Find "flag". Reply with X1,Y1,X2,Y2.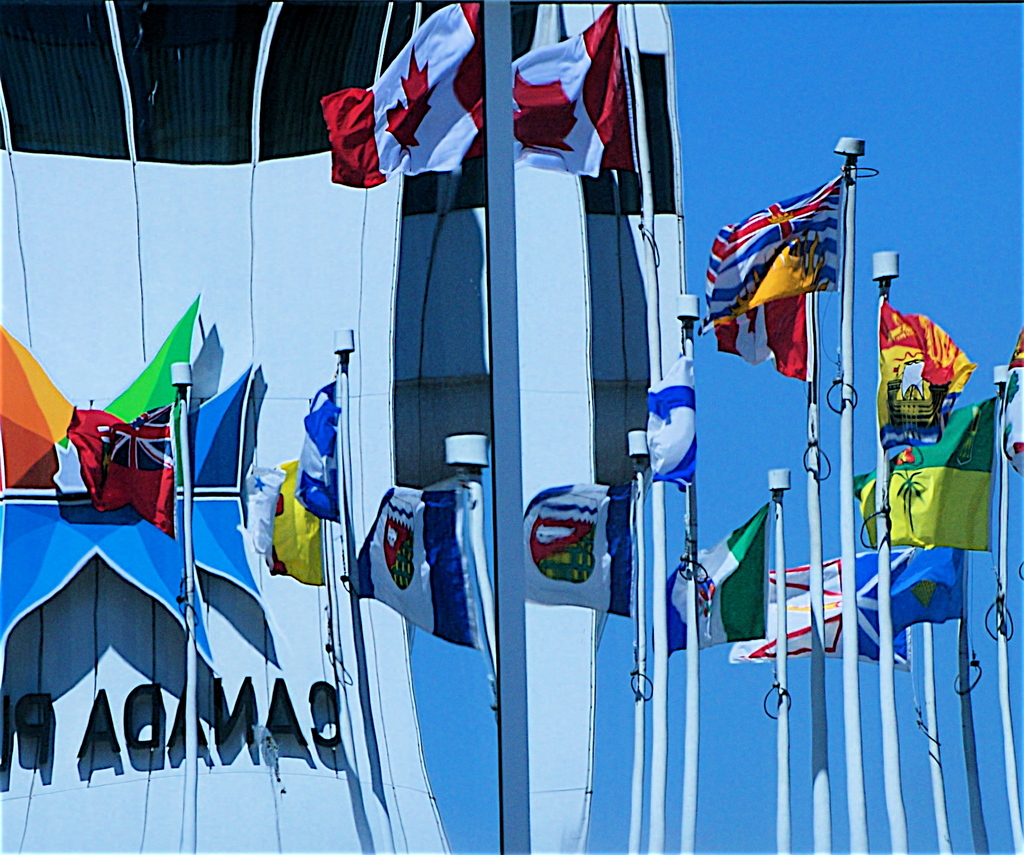
351,482,478,651.
